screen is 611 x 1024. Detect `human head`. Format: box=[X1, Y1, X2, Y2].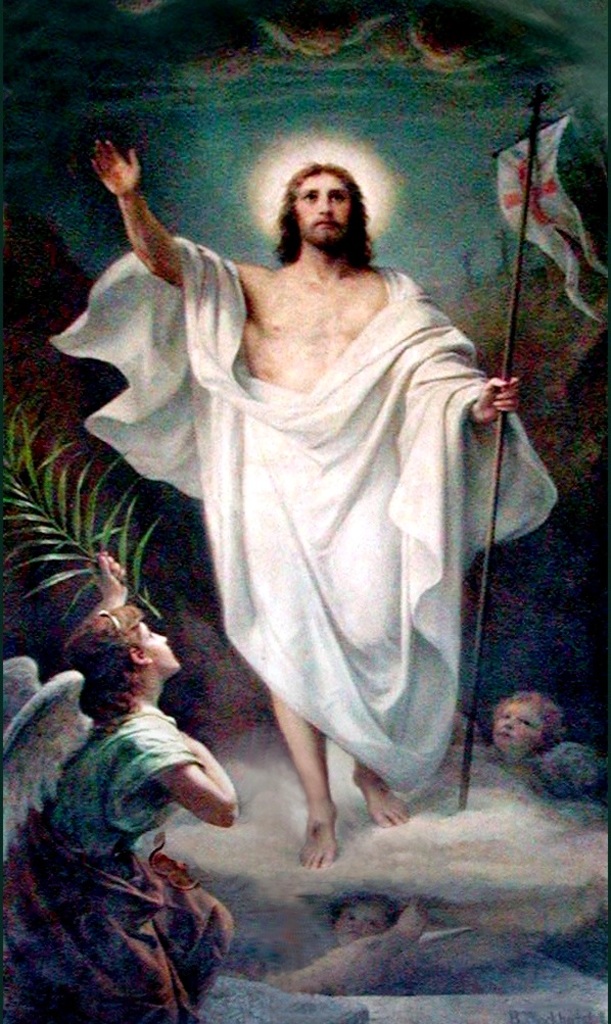
box=[268, 154, 369, 249].
